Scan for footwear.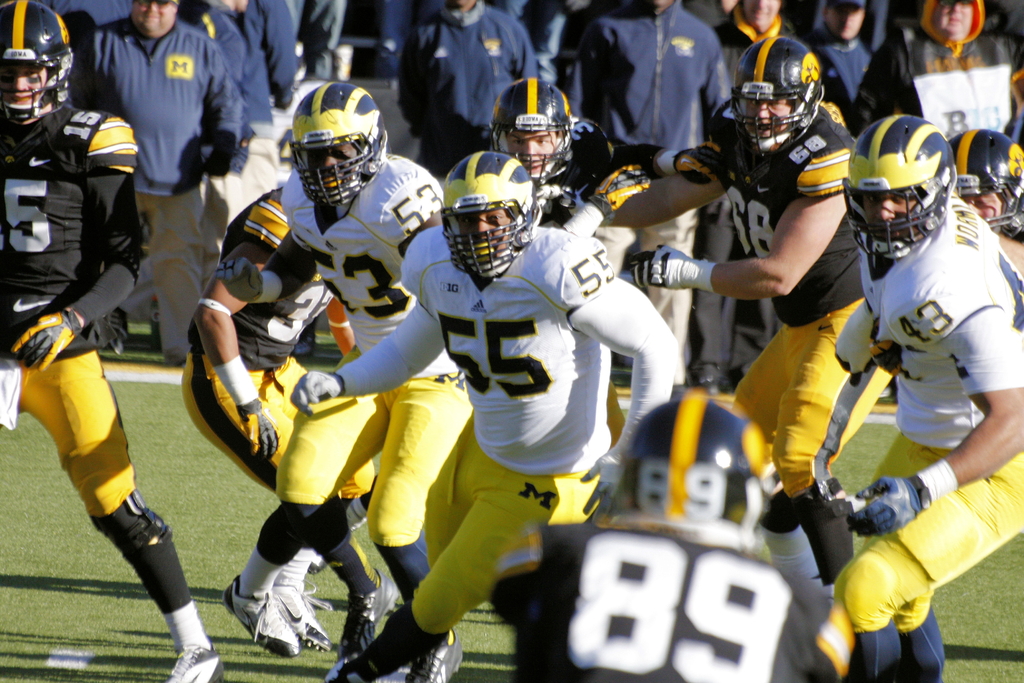
Scan result: locate(400, 628, 468, 682).
